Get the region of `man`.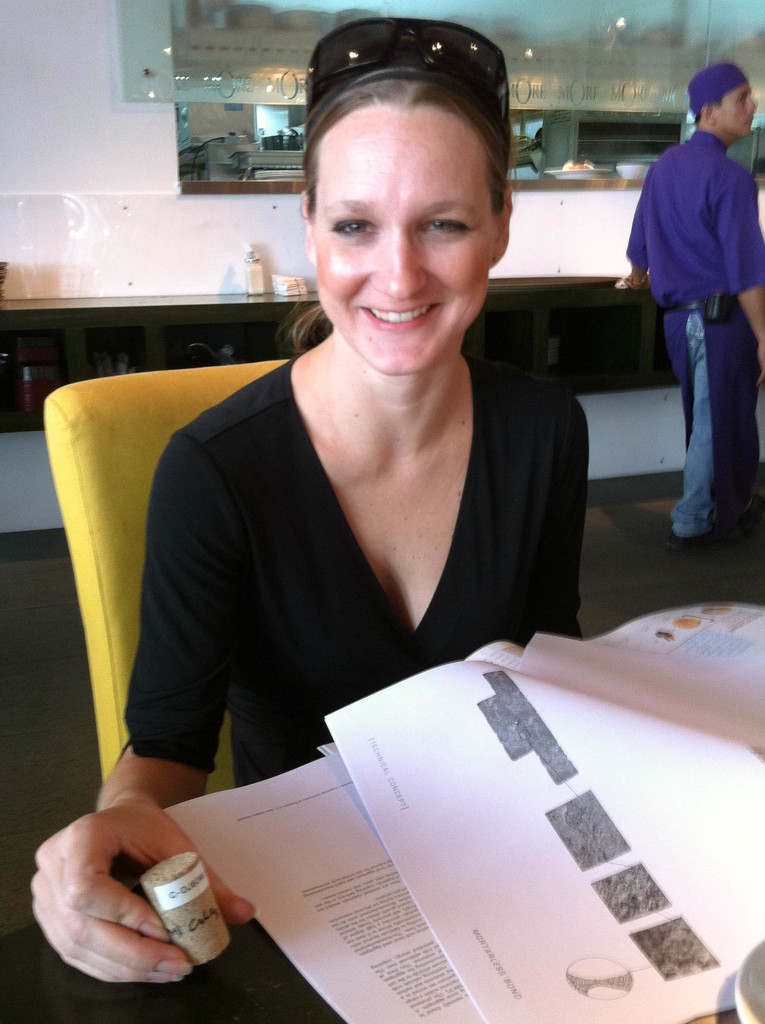
BBox(606, 55, 764, 541).
